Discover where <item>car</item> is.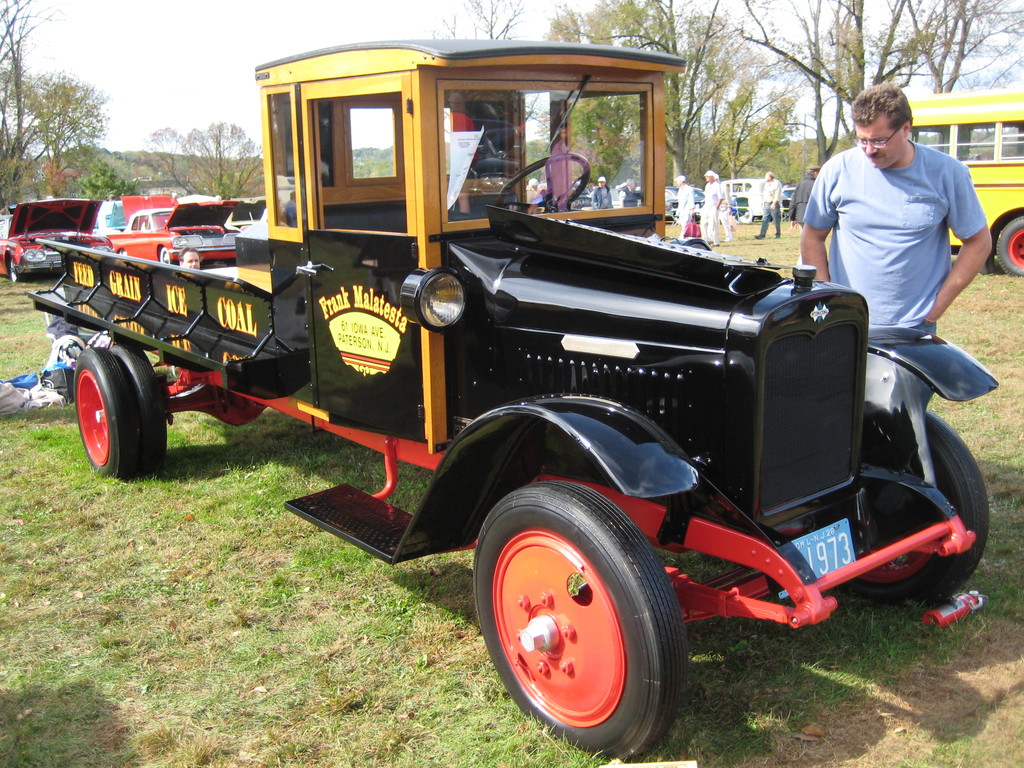
Discovered at rect(0, 196, 106, 278).
